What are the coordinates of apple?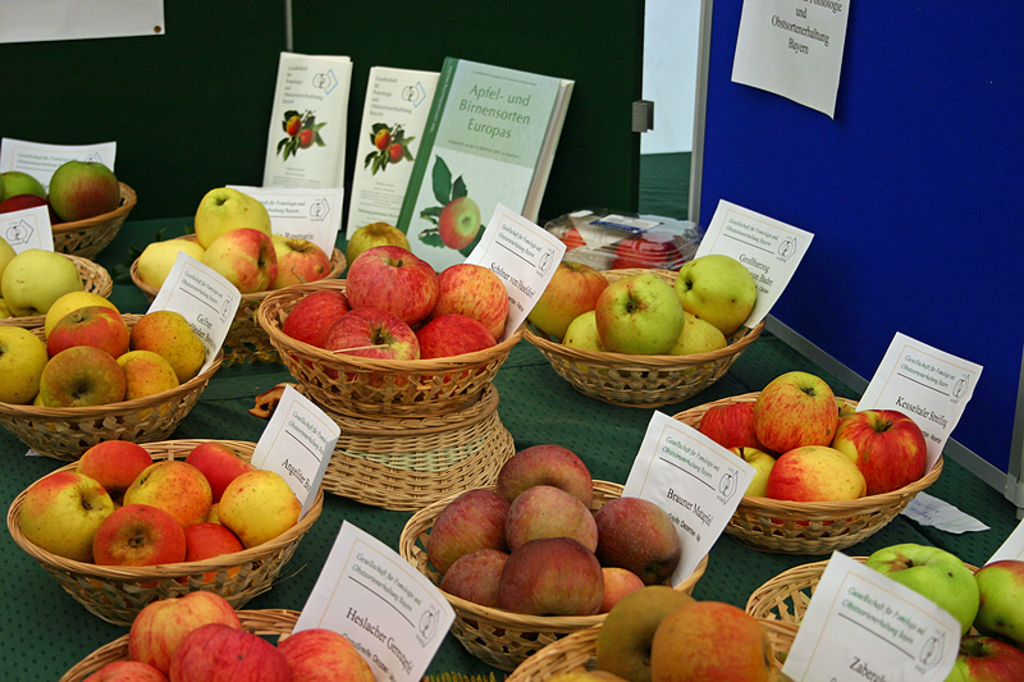
{"x1": 669, "y1": 305, "x2": 728, "y2": 363}.
